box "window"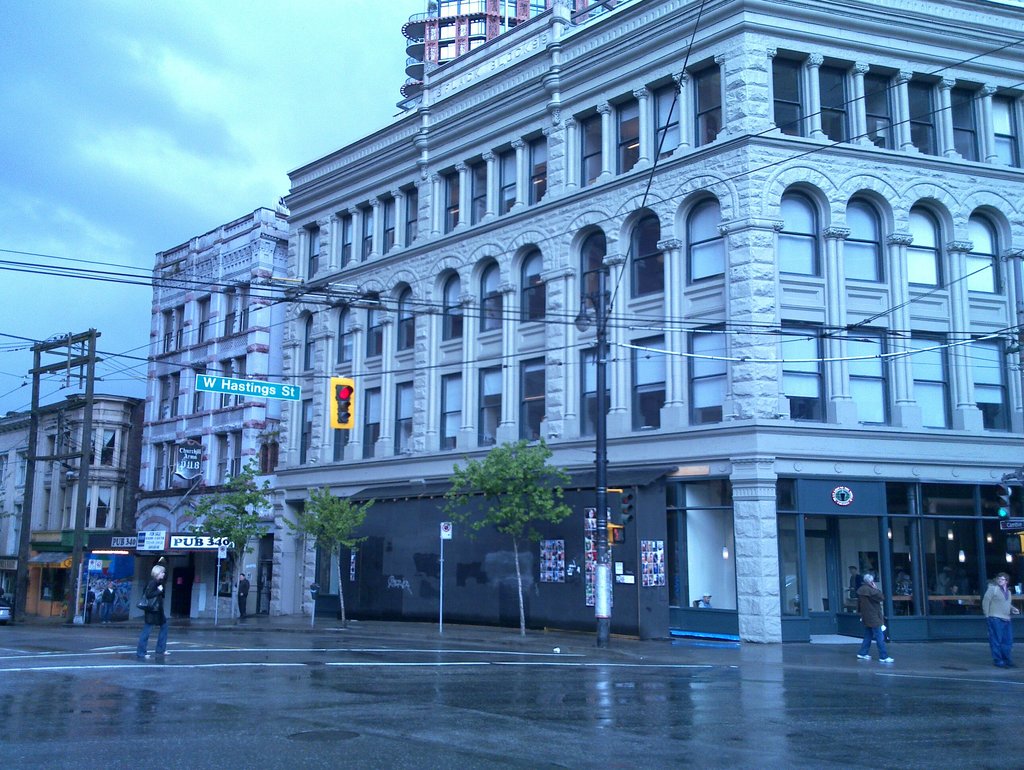
region(99, 427, 125, 466)
